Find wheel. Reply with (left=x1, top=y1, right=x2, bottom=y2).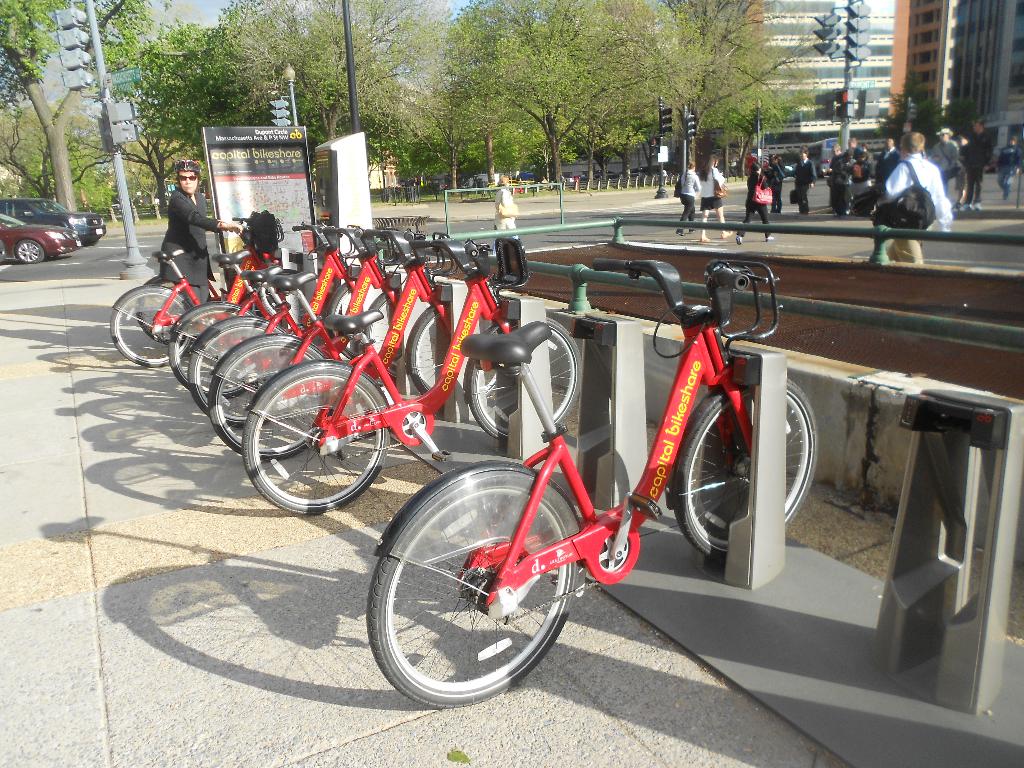
(left=138, top=276, right=192, bottom=342).
